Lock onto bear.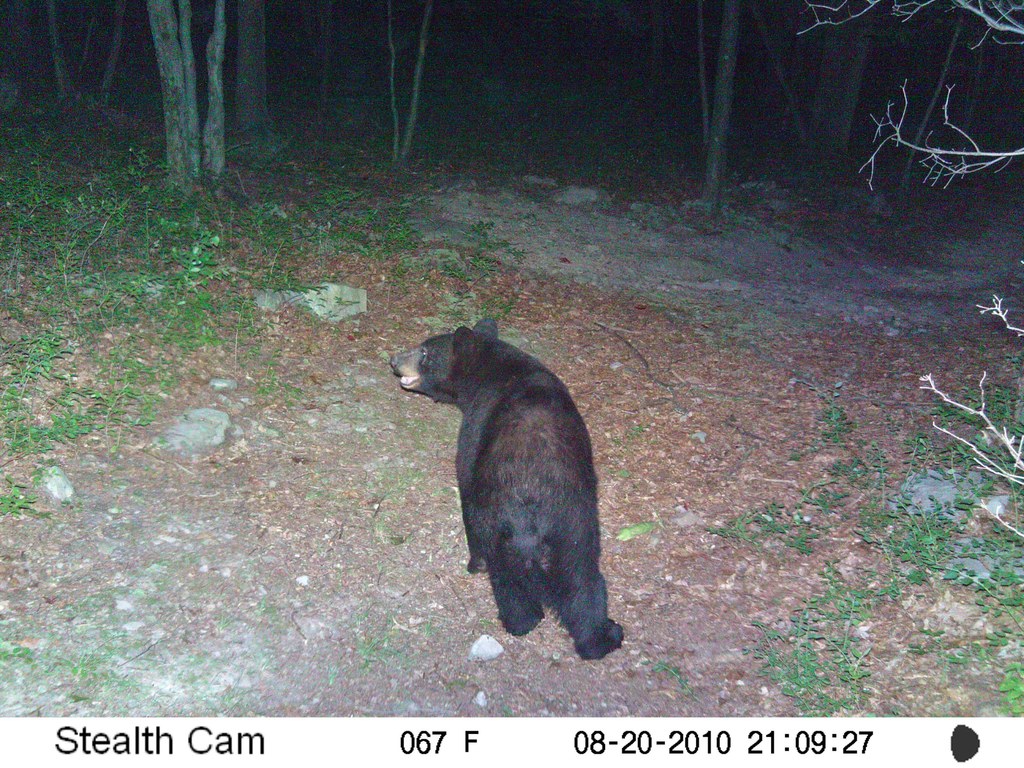
Locked: 386 319 625 660.
